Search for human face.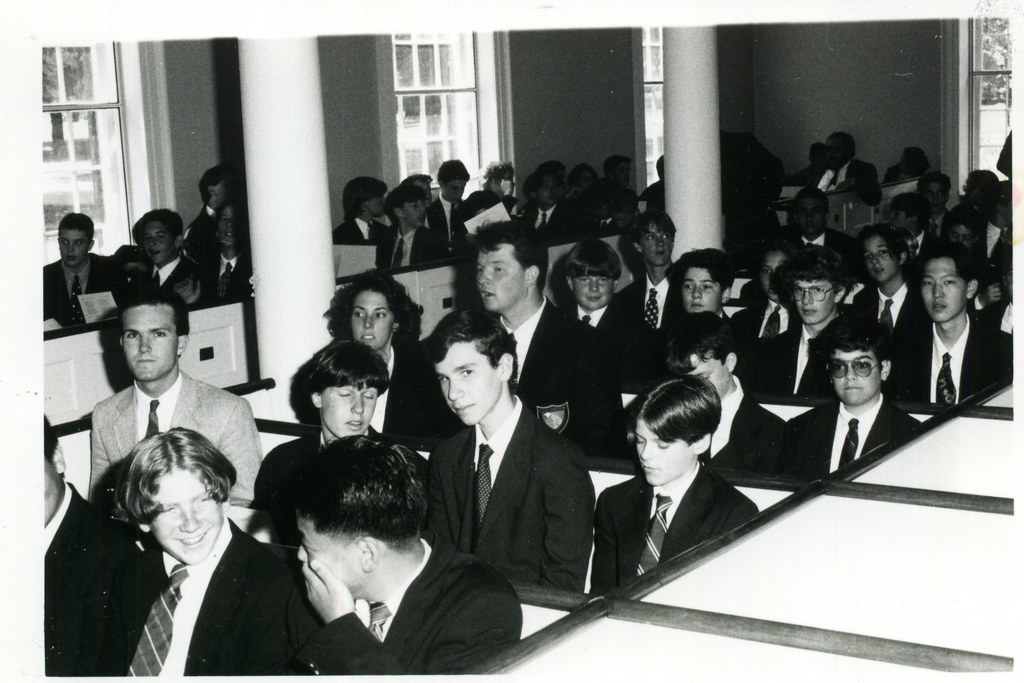
Found at 95, 290, 179, 383.
